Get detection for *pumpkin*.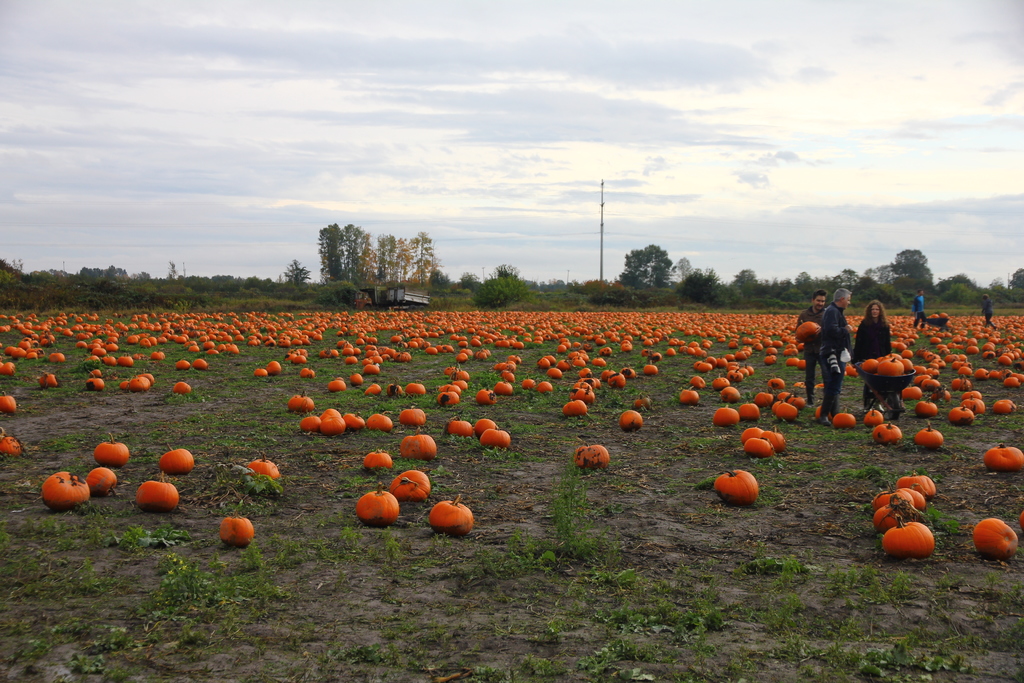
Detection: (755, 393, 776, 405).
